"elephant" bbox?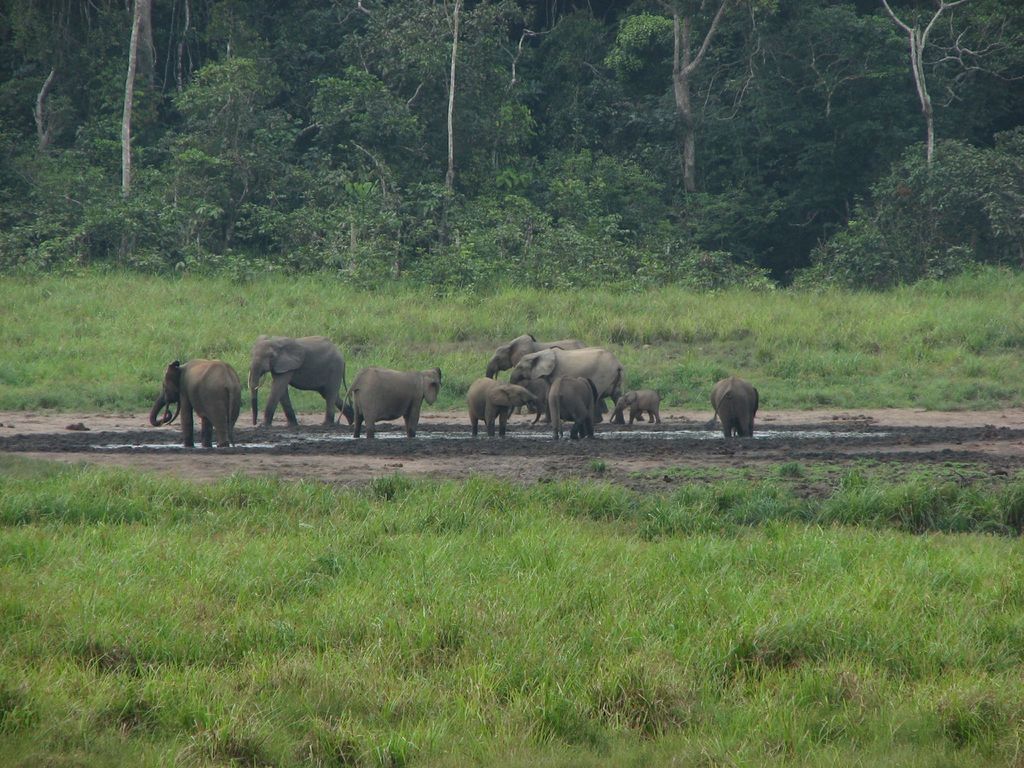
[left=510, top=352, right=629, bottom=421]
